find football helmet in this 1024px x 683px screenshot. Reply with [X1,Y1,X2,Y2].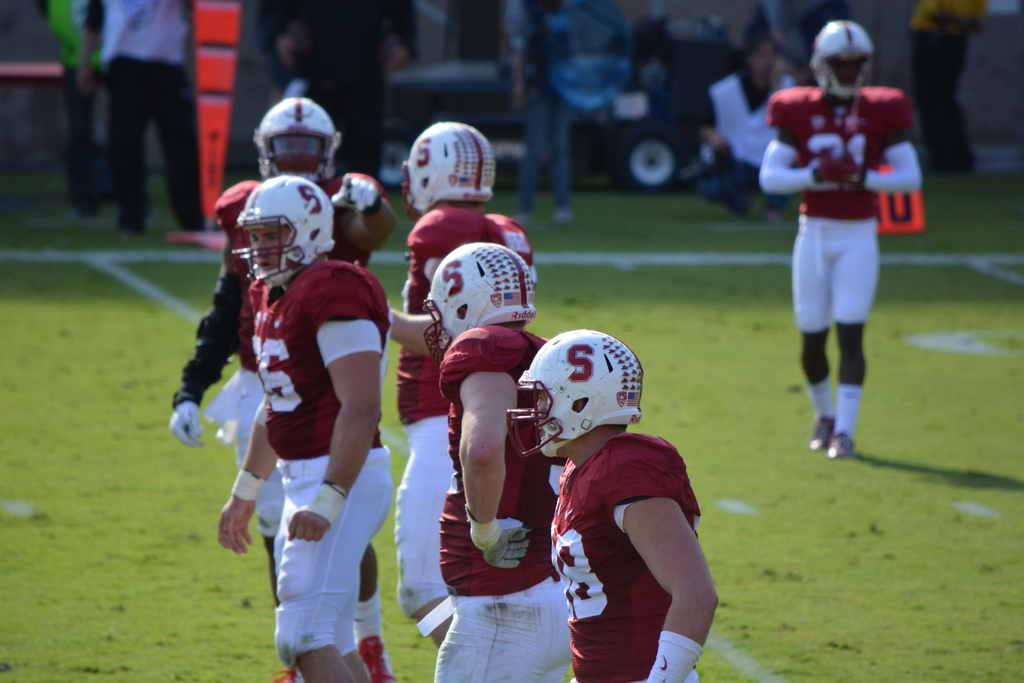
[250,98,342,179].
